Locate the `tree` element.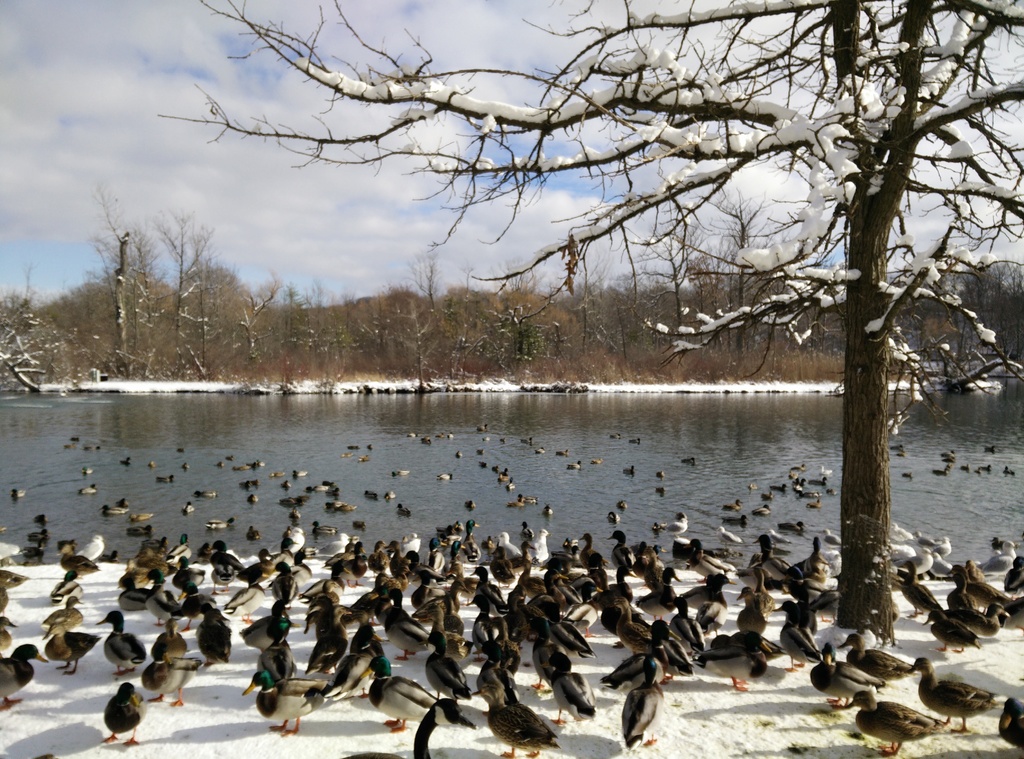
Element bbox: [left=158, top=0, right=1023, bottom=639].
